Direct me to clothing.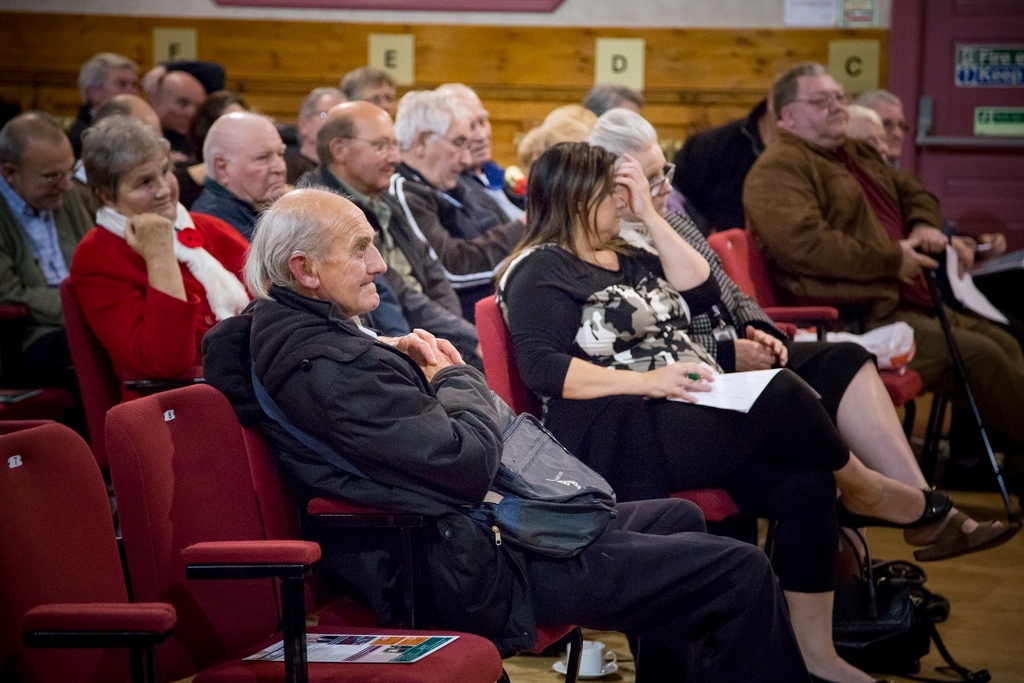
Direction: <region>207, 212, 528, 627</region>.
